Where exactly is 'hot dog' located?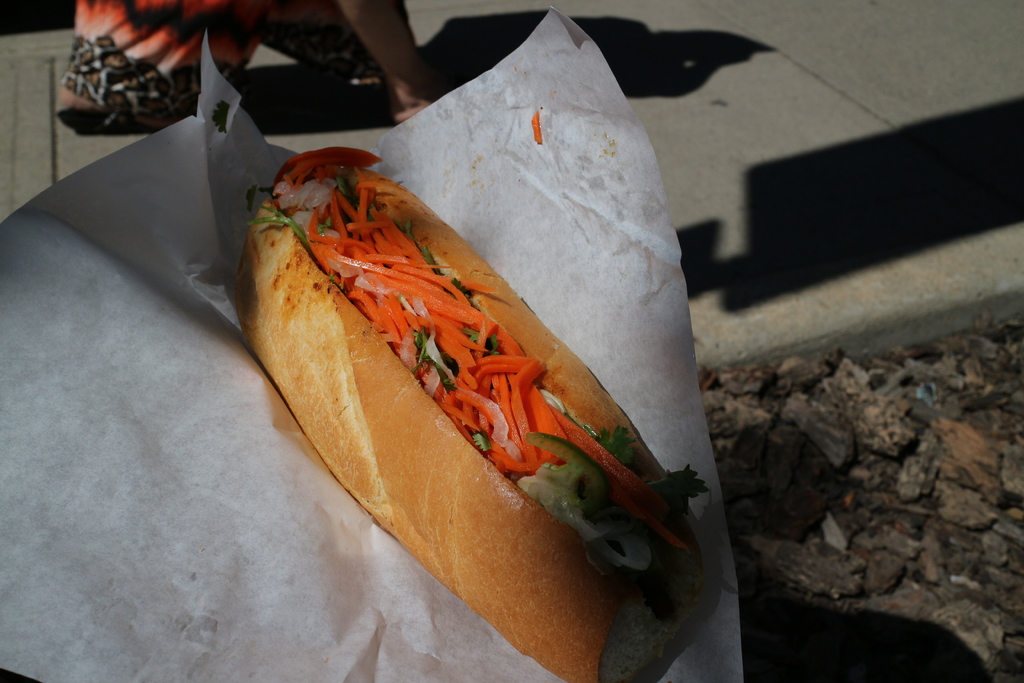
Its bounding box is x1=219, y1=142, x2=708, y2=682.
